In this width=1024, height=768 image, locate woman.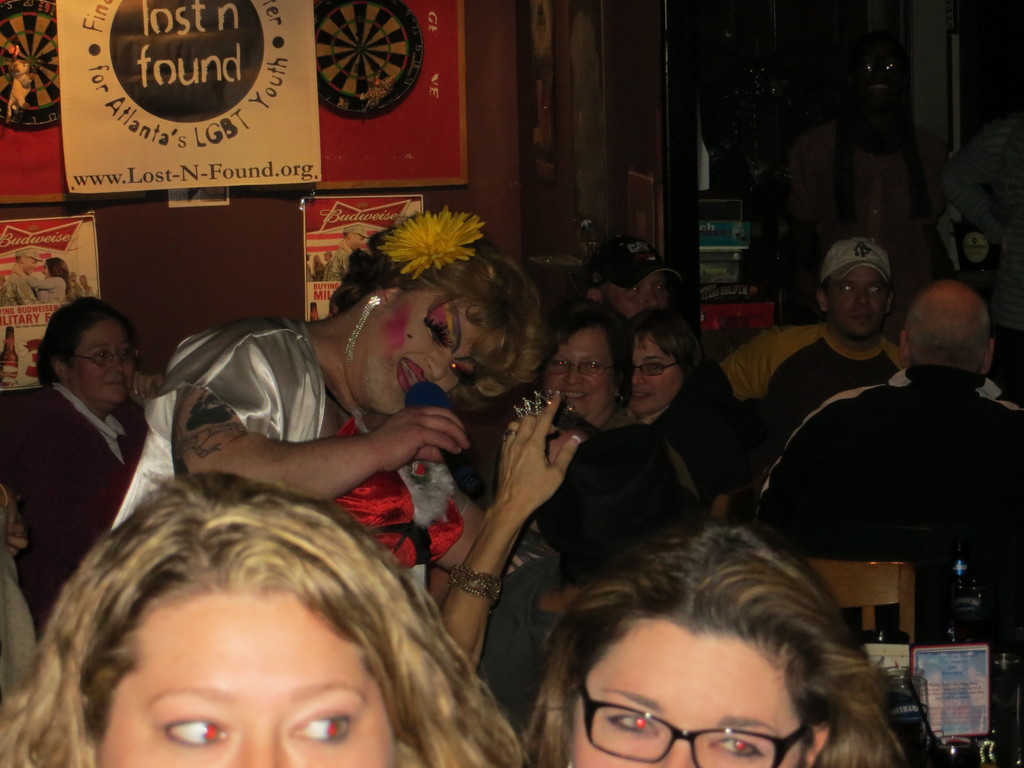
Bounding box: select_region(0, 477, 526, 767).
